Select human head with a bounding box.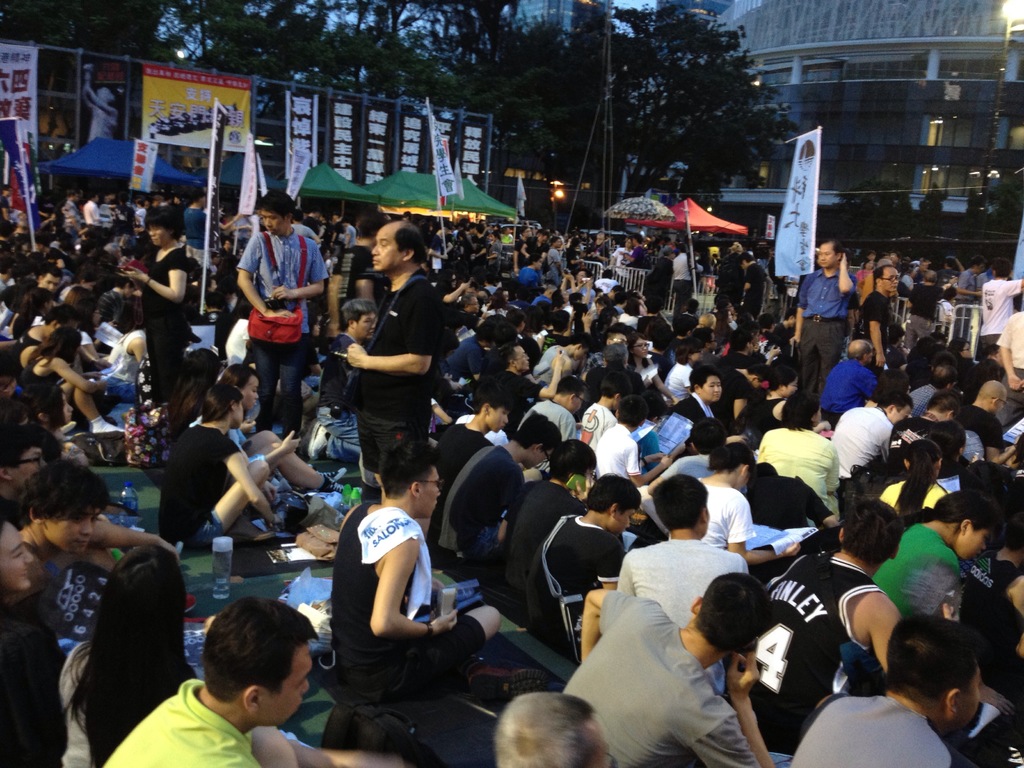
380,438,442,519.
